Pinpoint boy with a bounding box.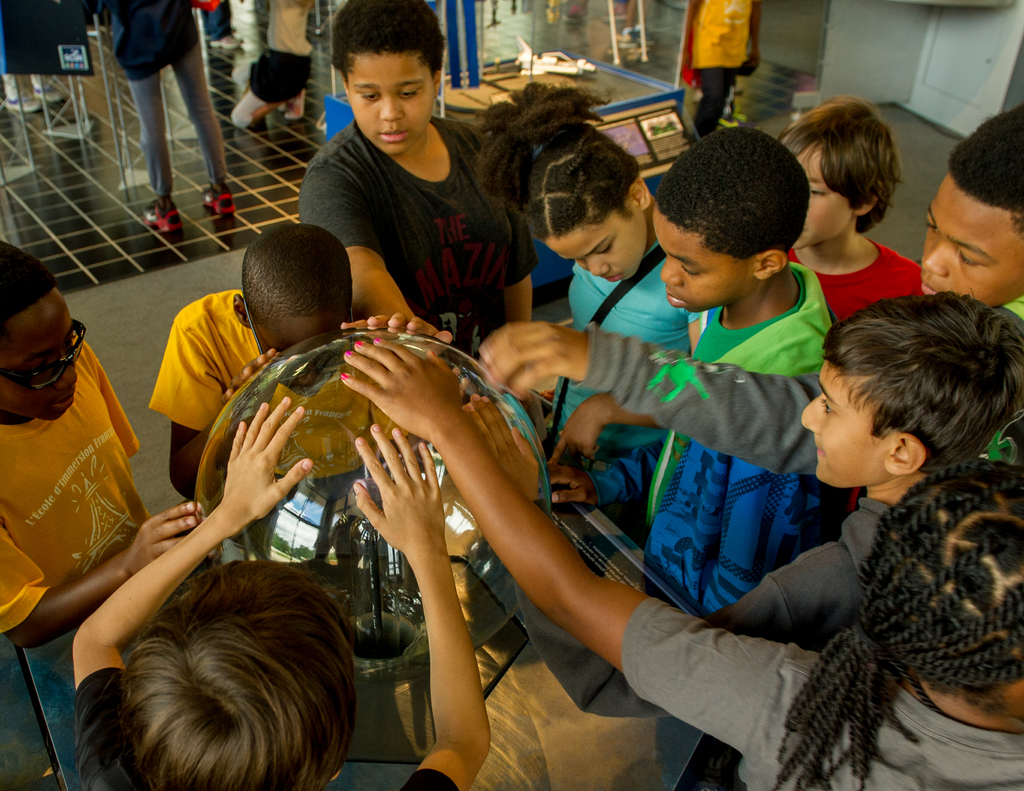
(0,245,196,645).
